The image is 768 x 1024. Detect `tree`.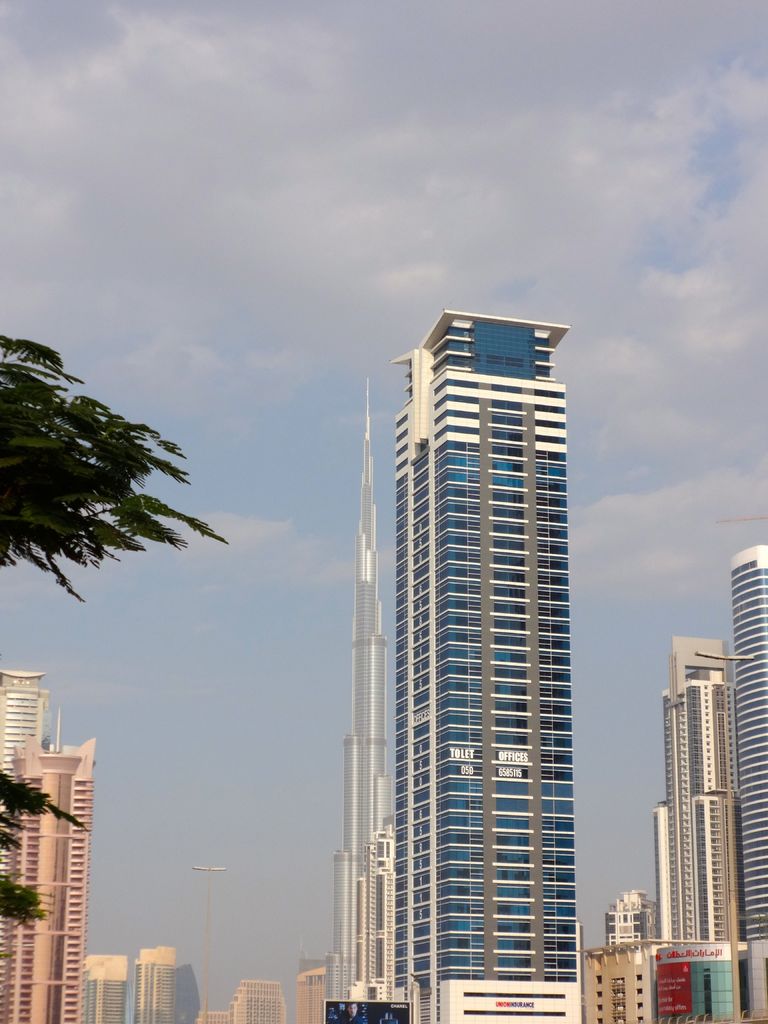
Detection: x1=0, y1=330, x2=226, y2=917.
